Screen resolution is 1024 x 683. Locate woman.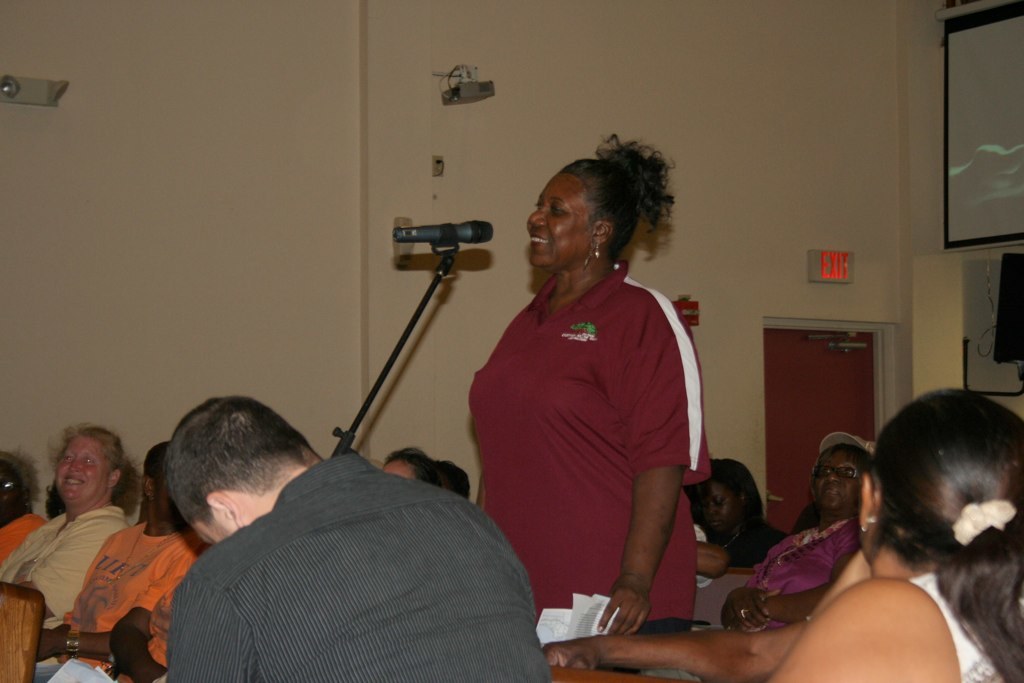
Rect(463, 127, 712, 682).
